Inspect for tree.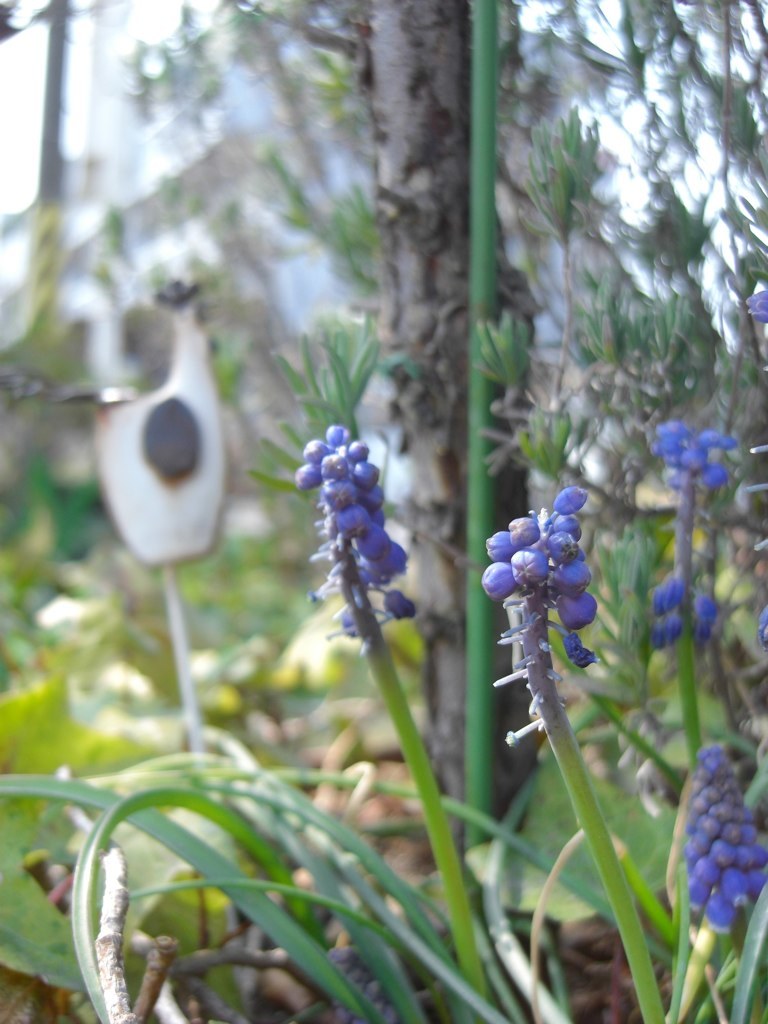
Inspection: 0/0/767/1023.
